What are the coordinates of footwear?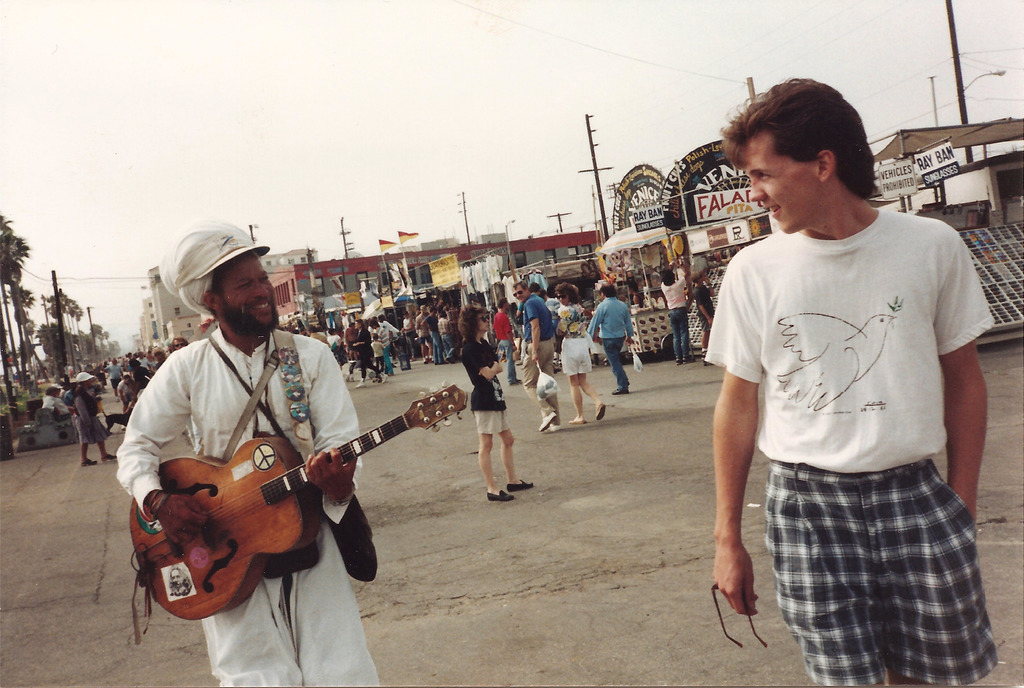
[380,371,388,380].
